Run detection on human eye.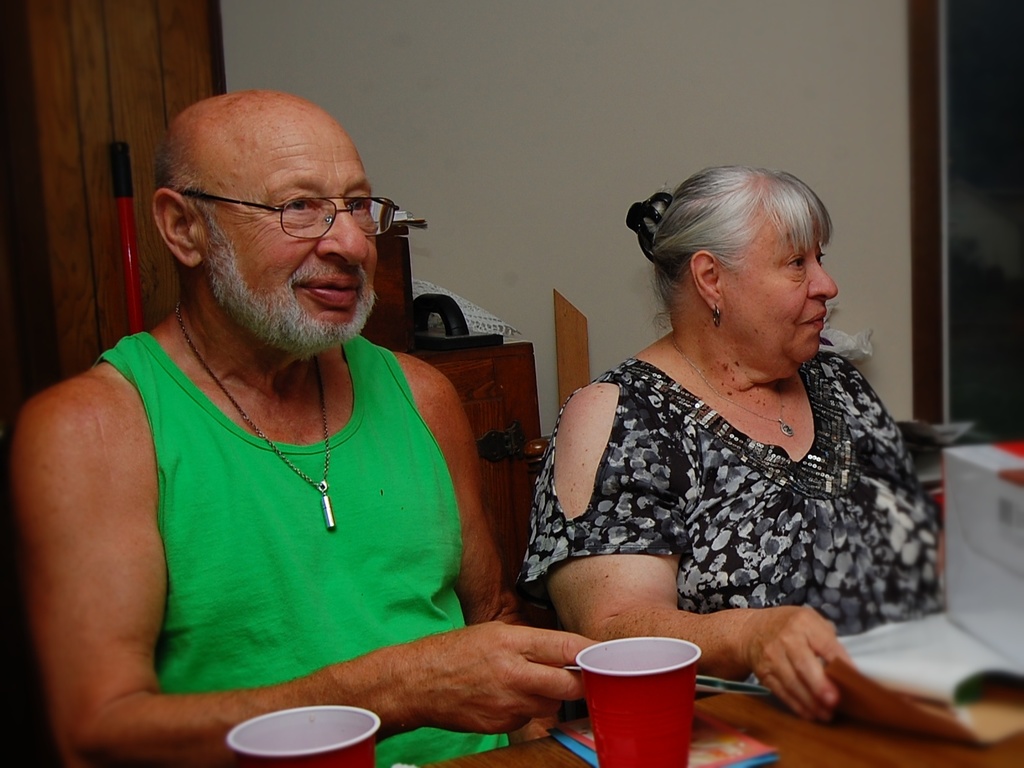
Result: Rect(787, 252, 806, 271).
